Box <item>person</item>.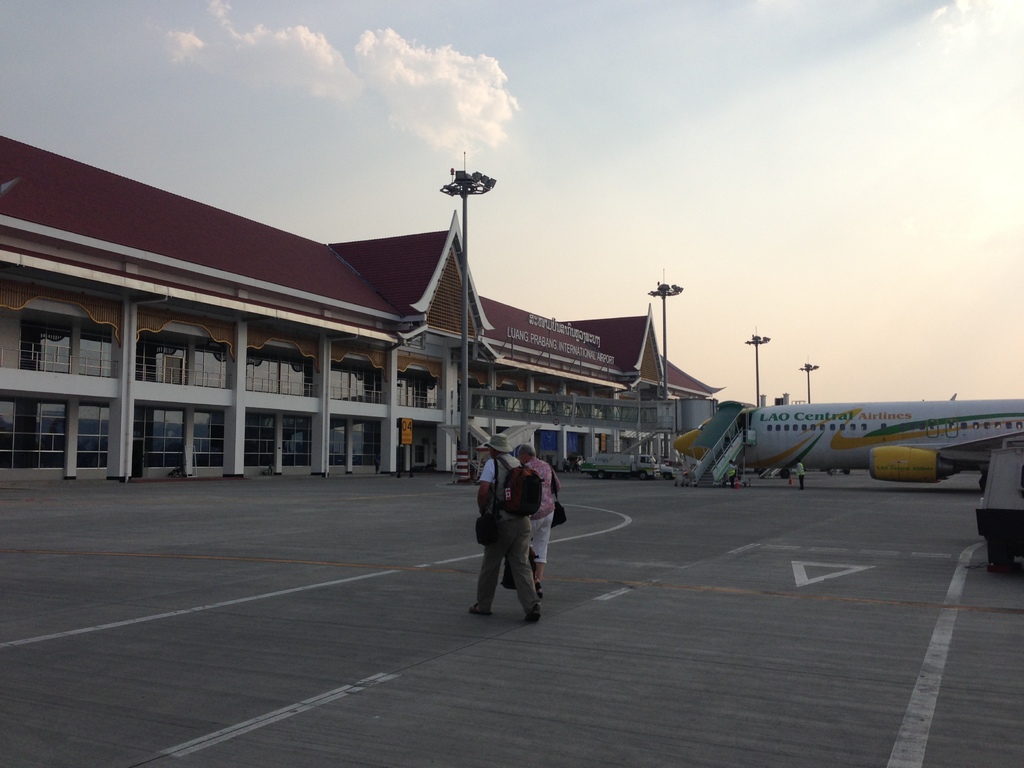
513/444/564/591.
